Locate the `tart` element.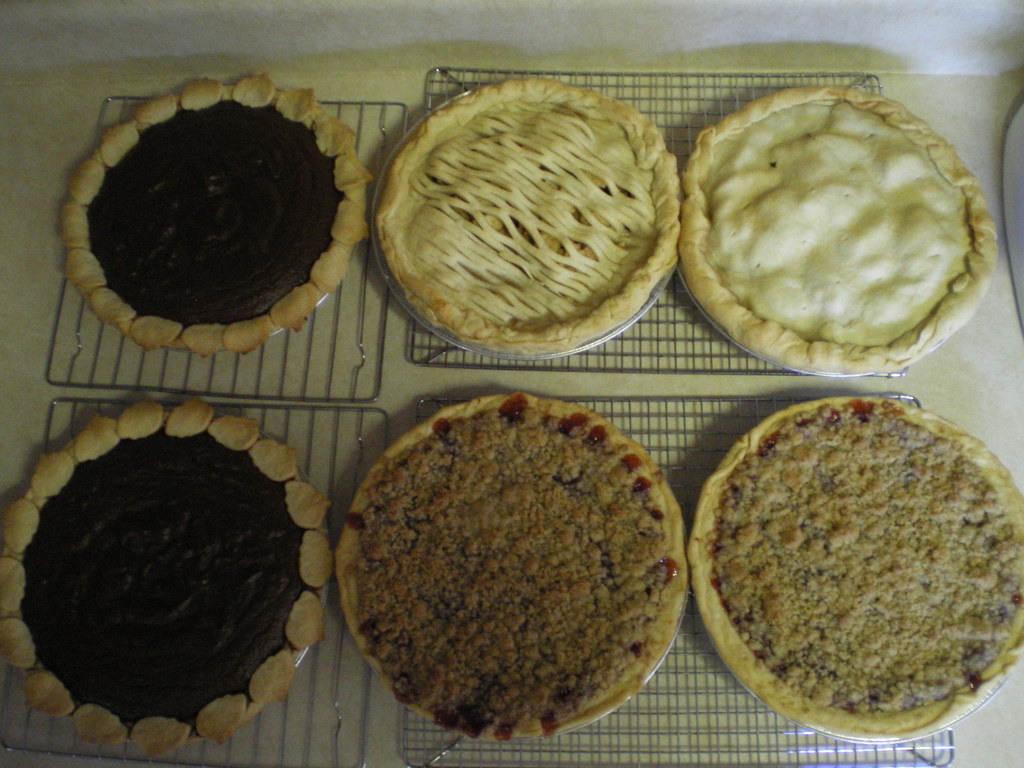
Element bbox: bbox=(58, 74, 372, 360).
